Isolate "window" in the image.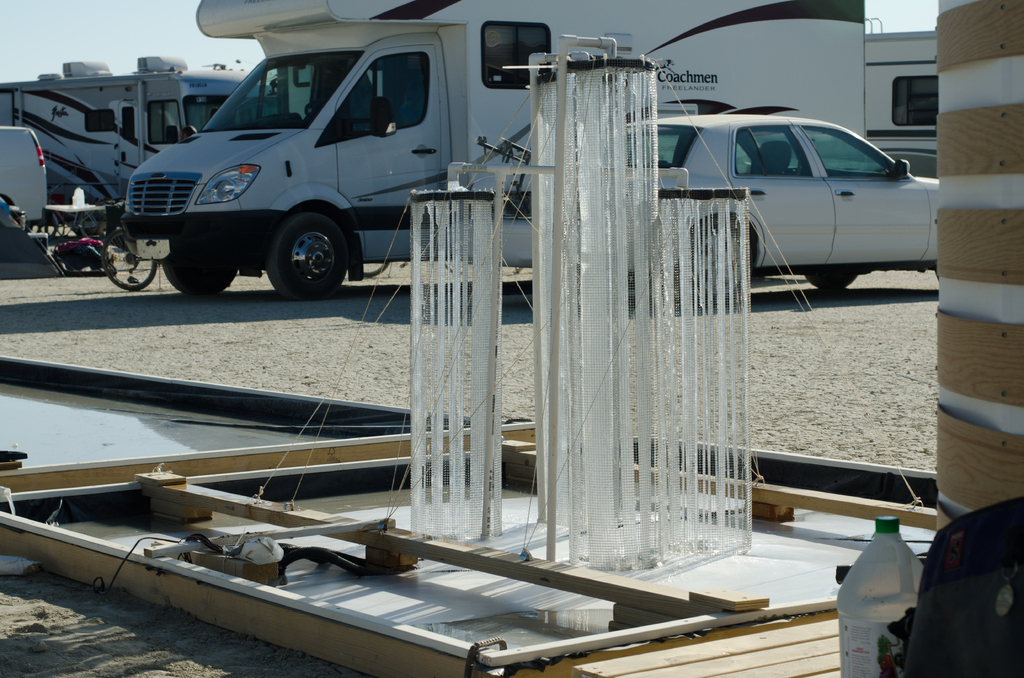
Isolated region: bbox=(803, 124, 900, 177).
